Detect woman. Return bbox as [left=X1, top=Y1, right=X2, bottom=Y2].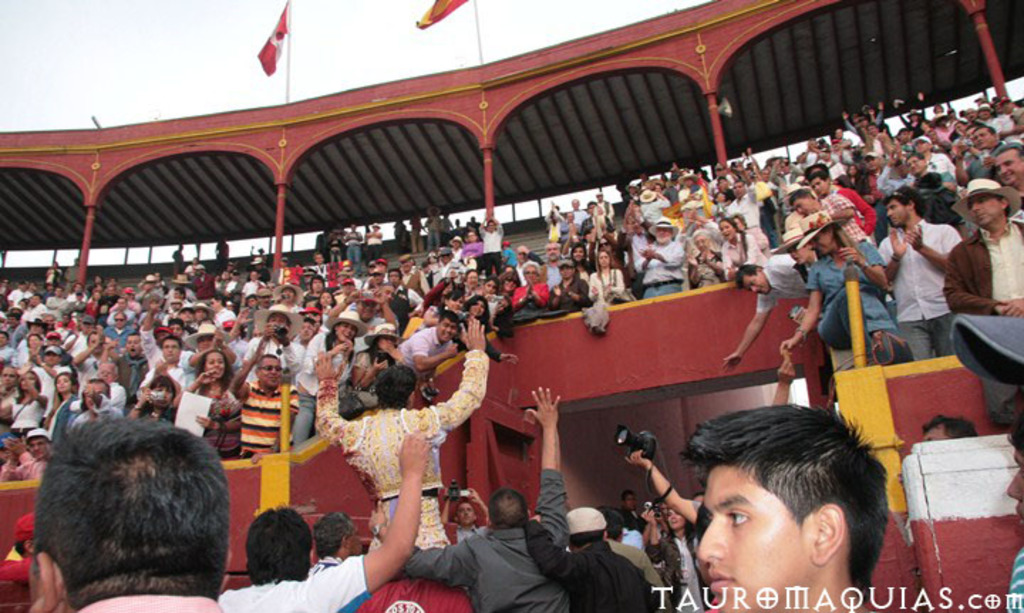
[left=691, top=228, right=732, bottom=287].
